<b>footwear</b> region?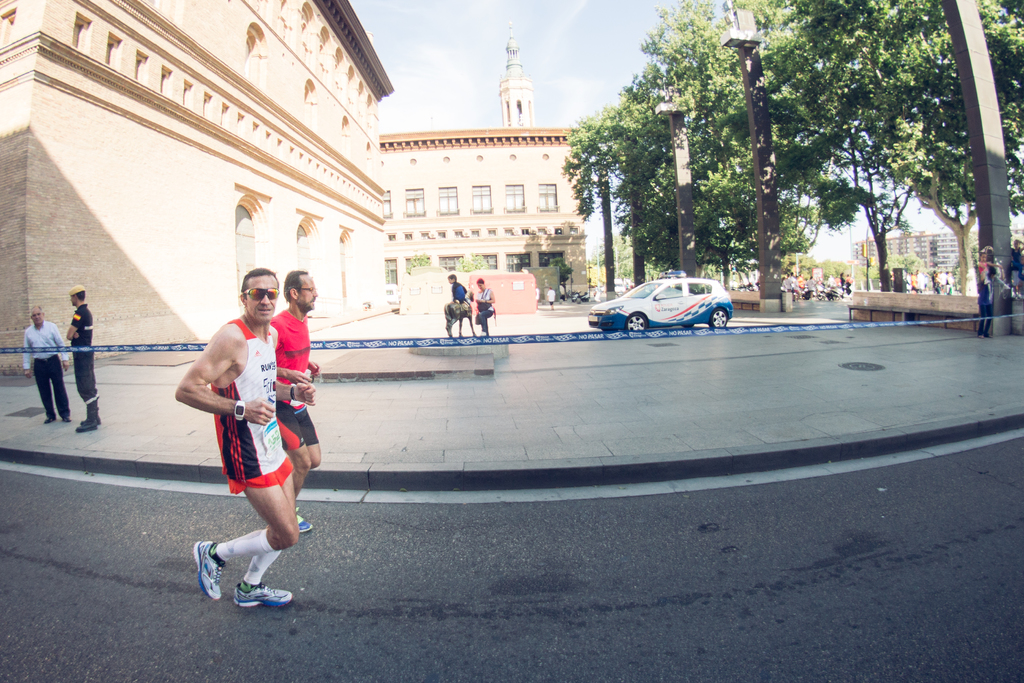
crop(234, 580, 290, 609)
